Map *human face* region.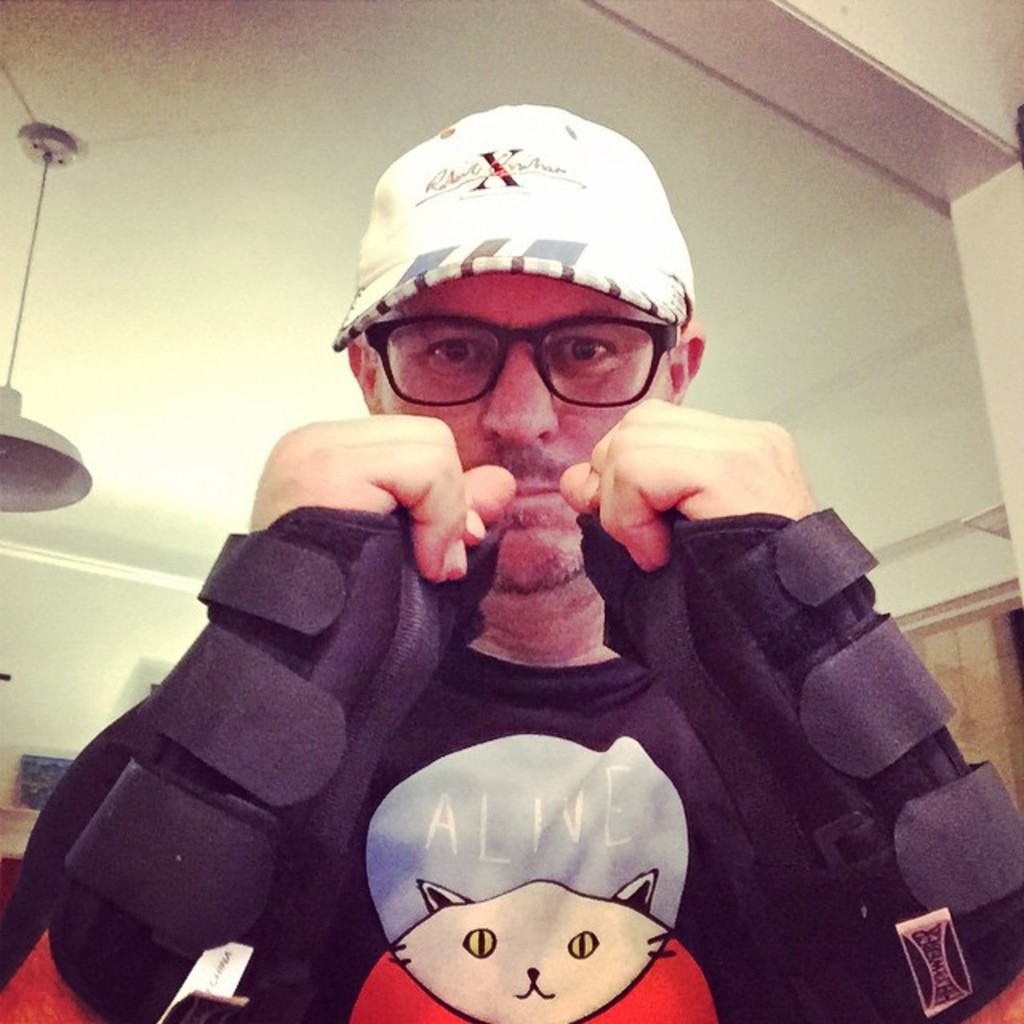
Mapped to crop(379, 275, 674, 598).
